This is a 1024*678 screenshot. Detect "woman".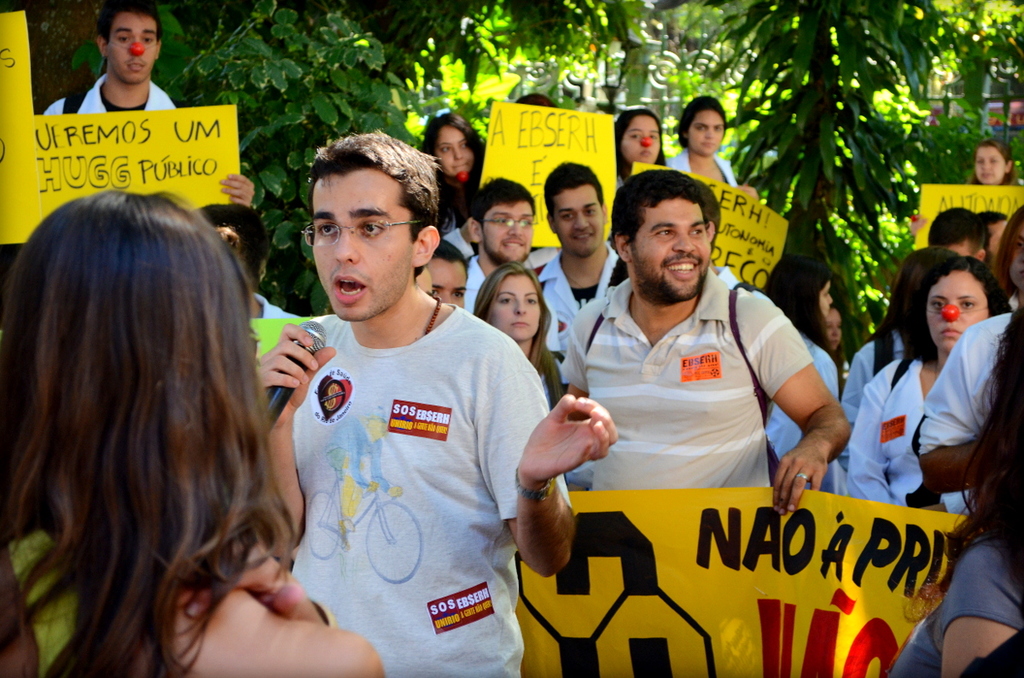
BBox(667, 96, 759, 200).
